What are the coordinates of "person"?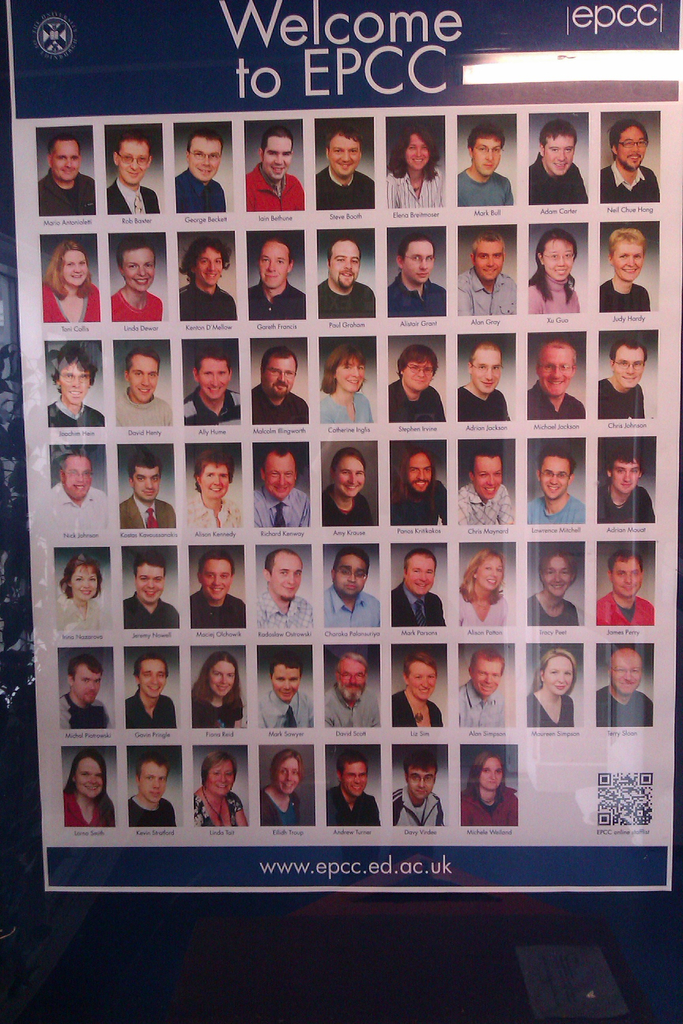
detection(243, 128, 305, 216).
